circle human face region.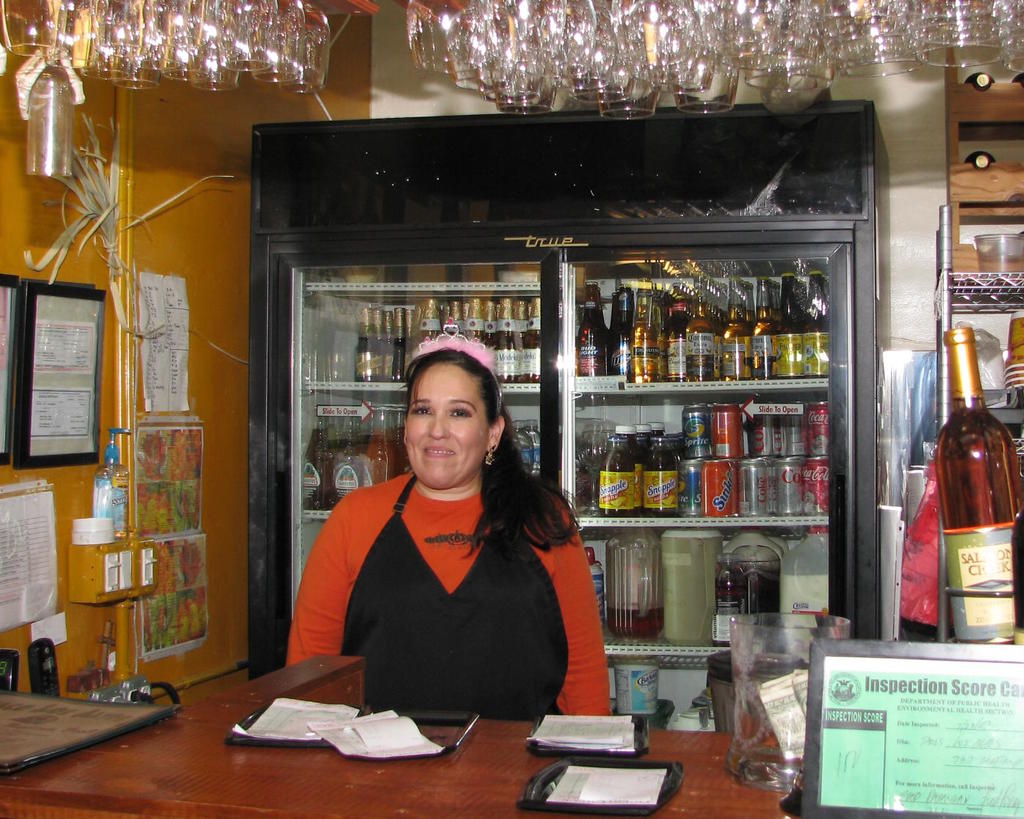
Region: <region>403, 360, 491, 489</region>.
